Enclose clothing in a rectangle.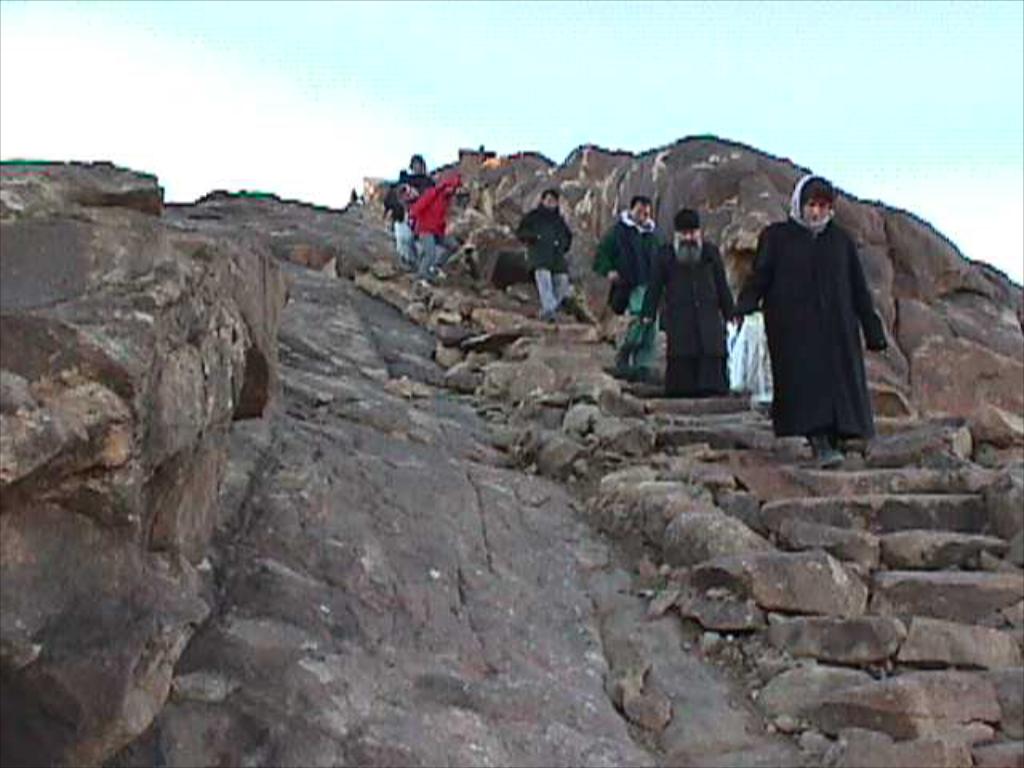
region(515, 198, 576, 294).
